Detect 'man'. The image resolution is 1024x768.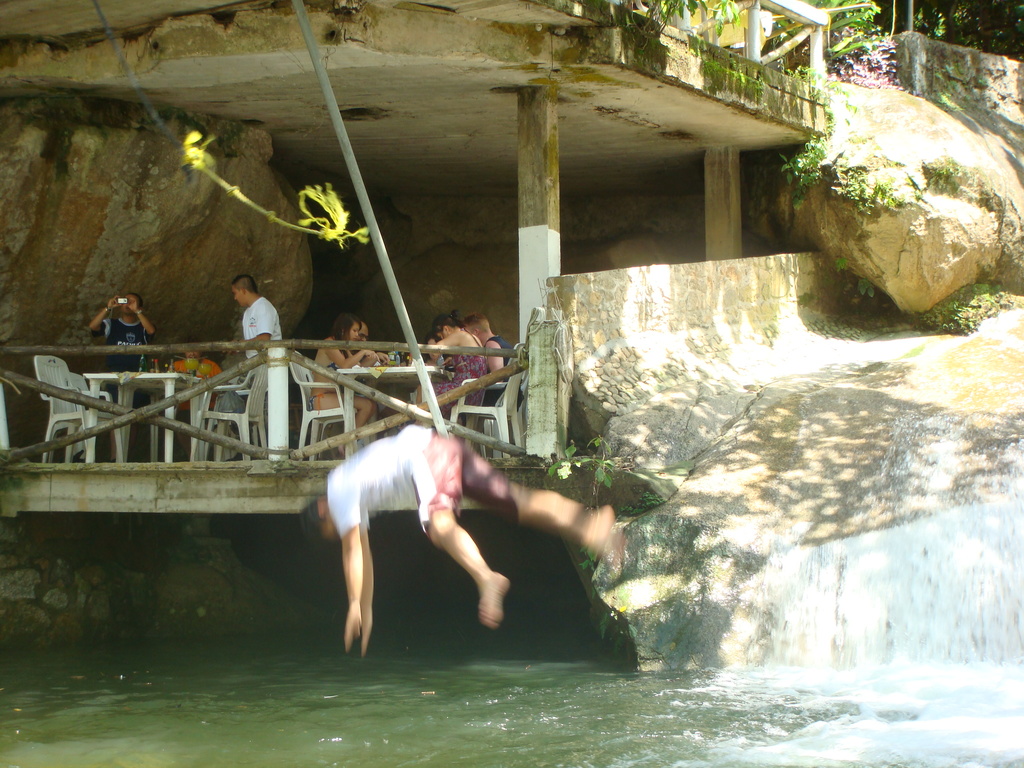
region(230, 273, 287, 365).
